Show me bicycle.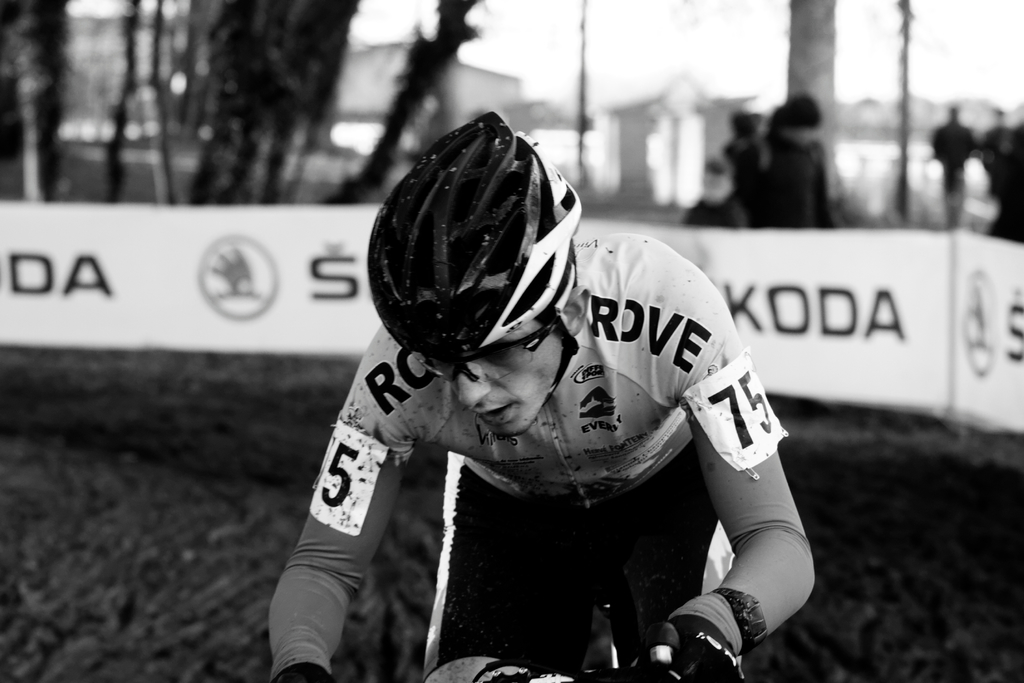
bicycle is here: 468, 639, 695, 682.
